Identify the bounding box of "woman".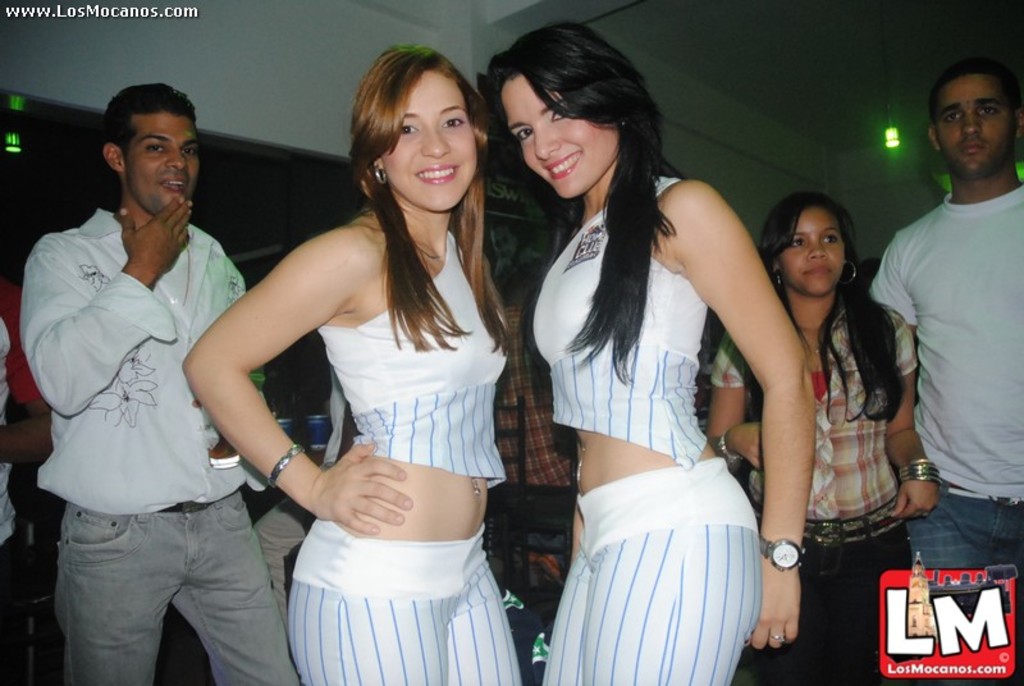
rect(504, 23, 801, 680).
